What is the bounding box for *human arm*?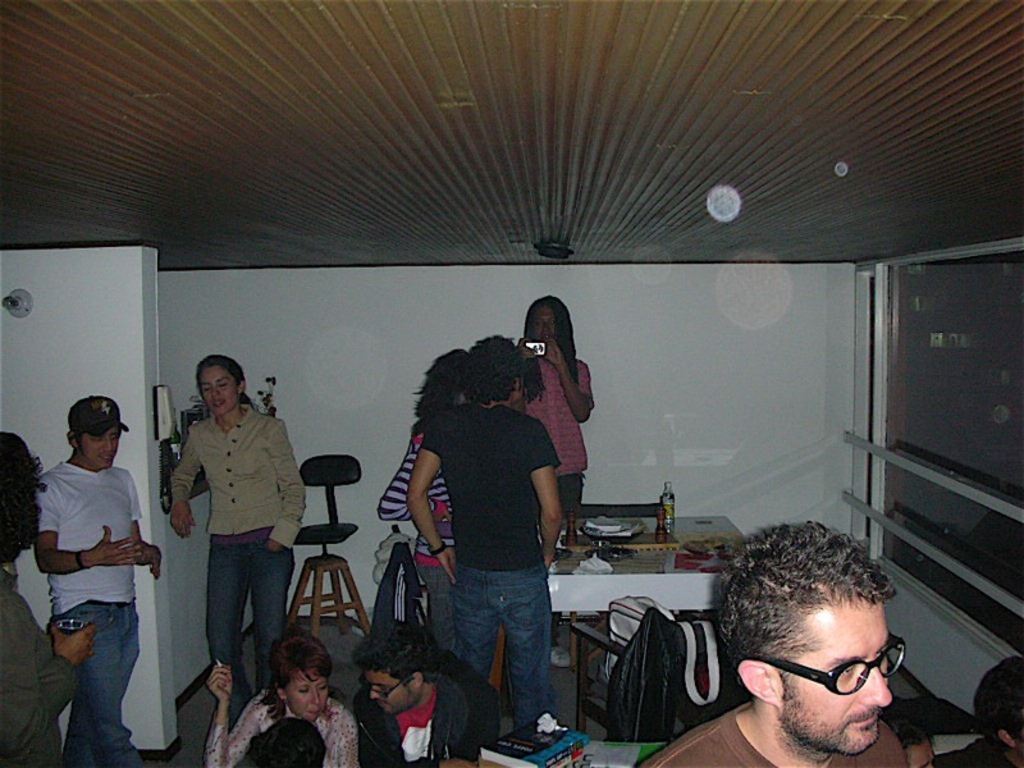
(445, 676, 483, 767).
